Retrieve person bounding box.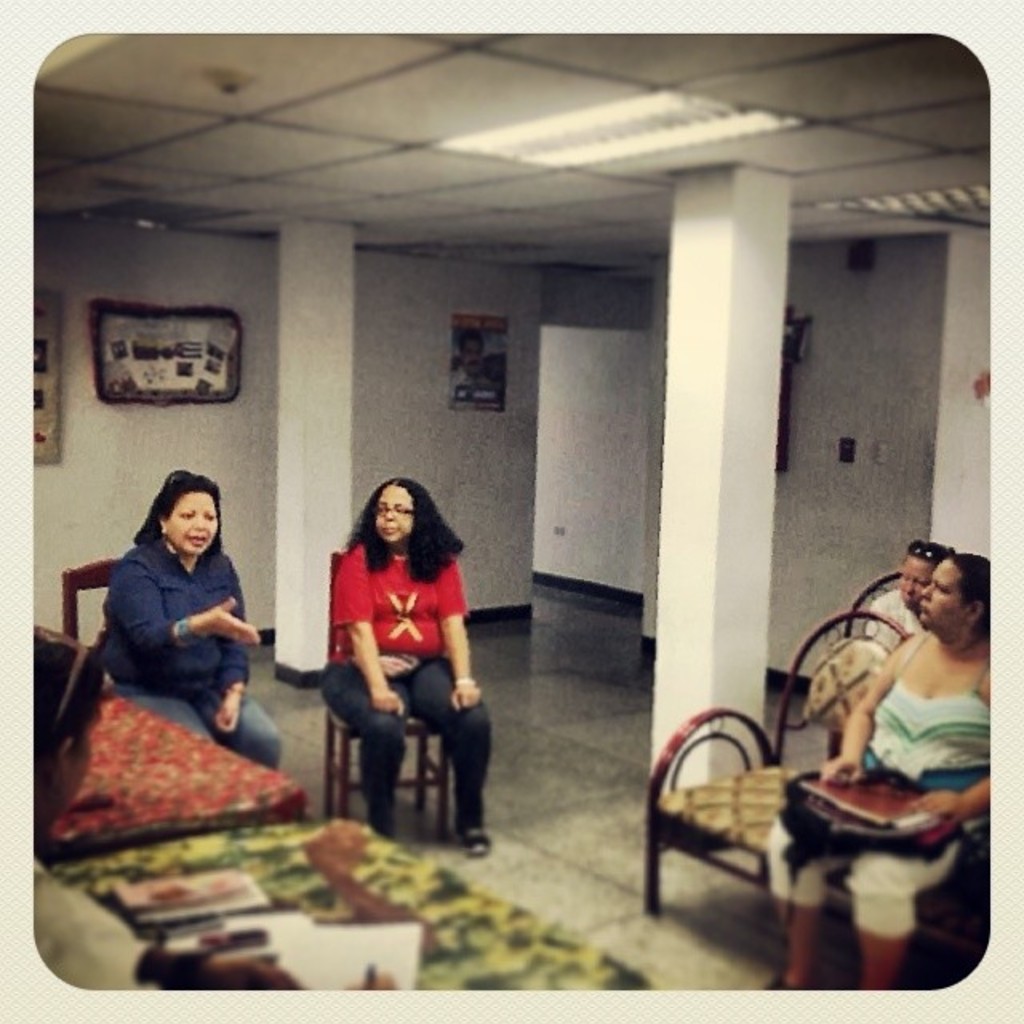
Bounding box: bbox=[98, 470, 286, 760].
